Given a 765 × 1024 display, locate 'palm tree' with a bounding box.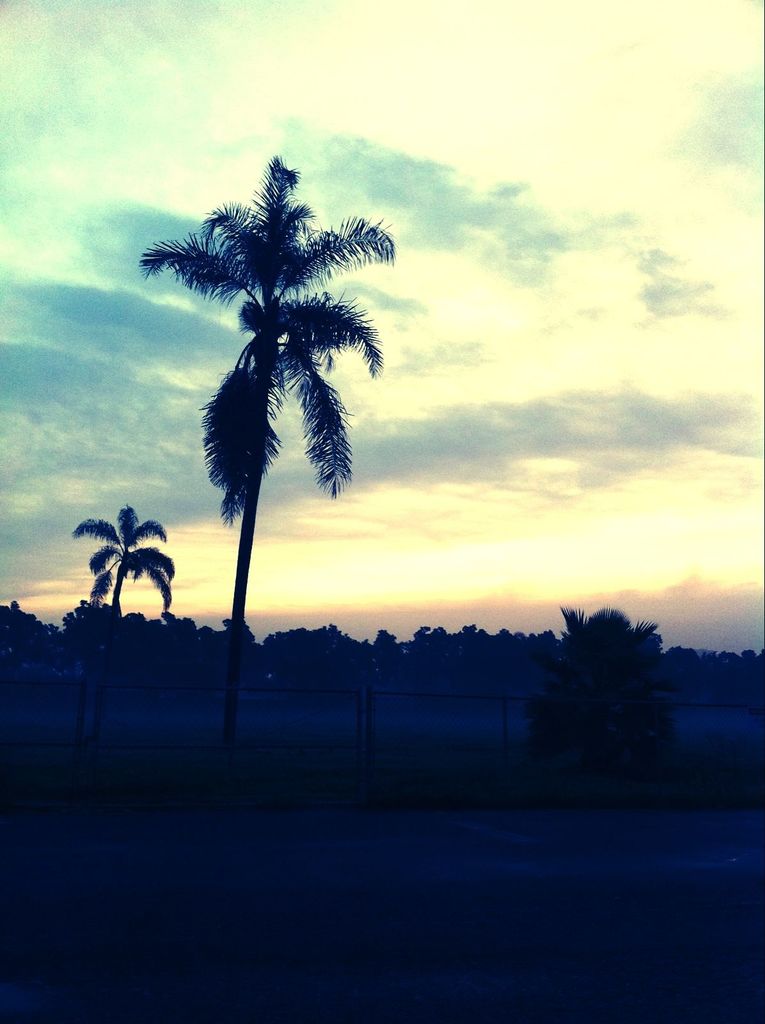
Located: (x1=75, y1=496, x2=152, y2=671).
